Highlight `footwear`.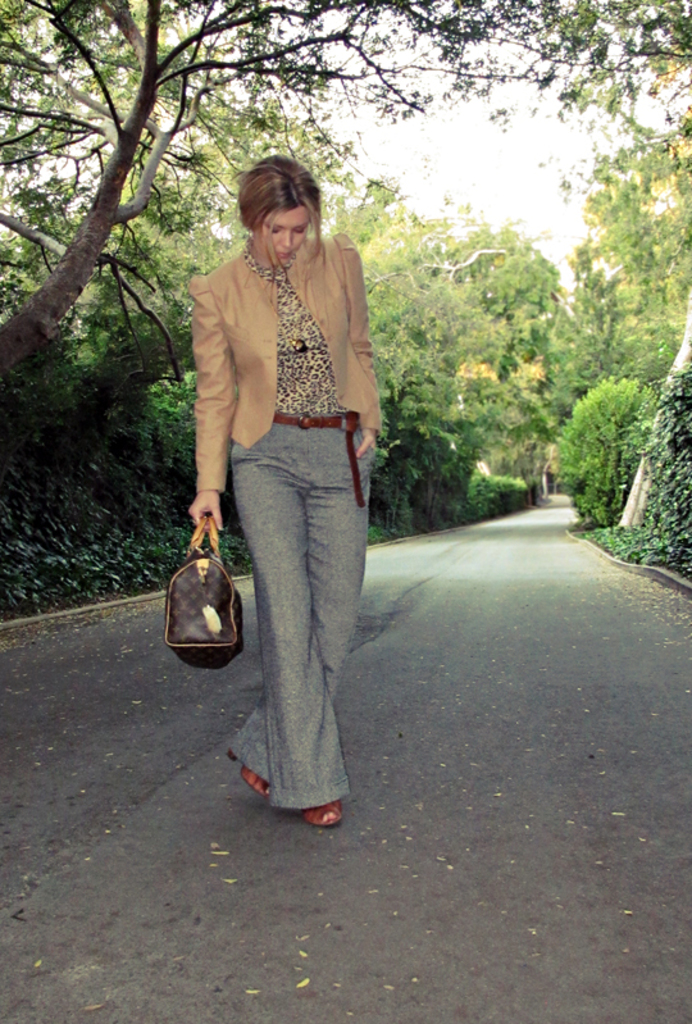
Highlighted region: region(304, 793, 349, 828).
